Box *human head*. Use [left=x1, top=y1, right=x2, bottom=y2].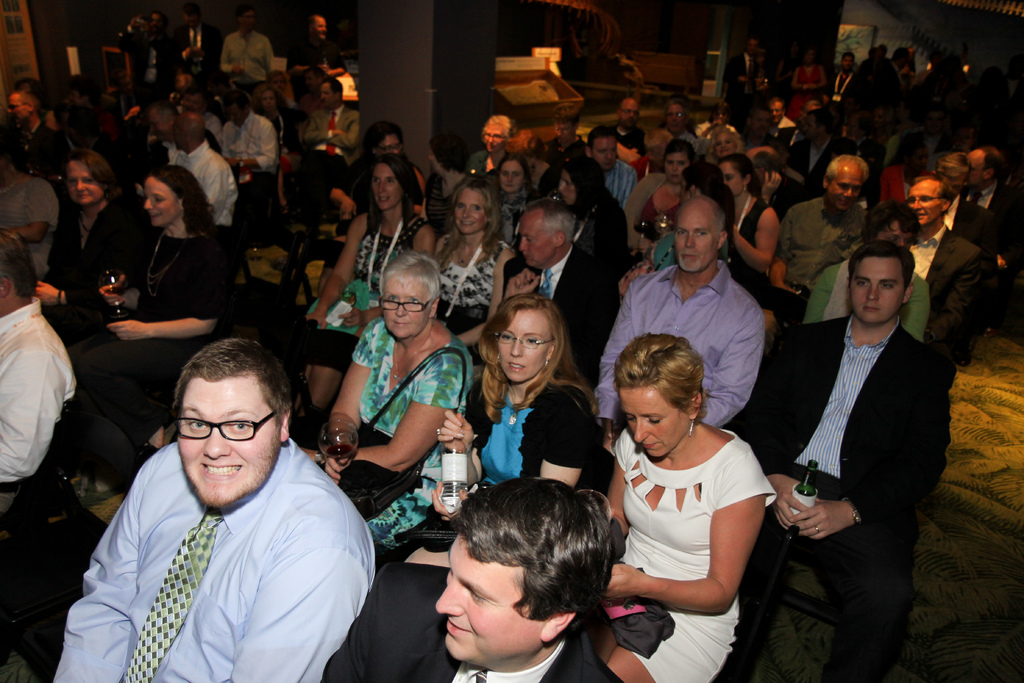
[left=891, top=47, right=913, bottom=68].
